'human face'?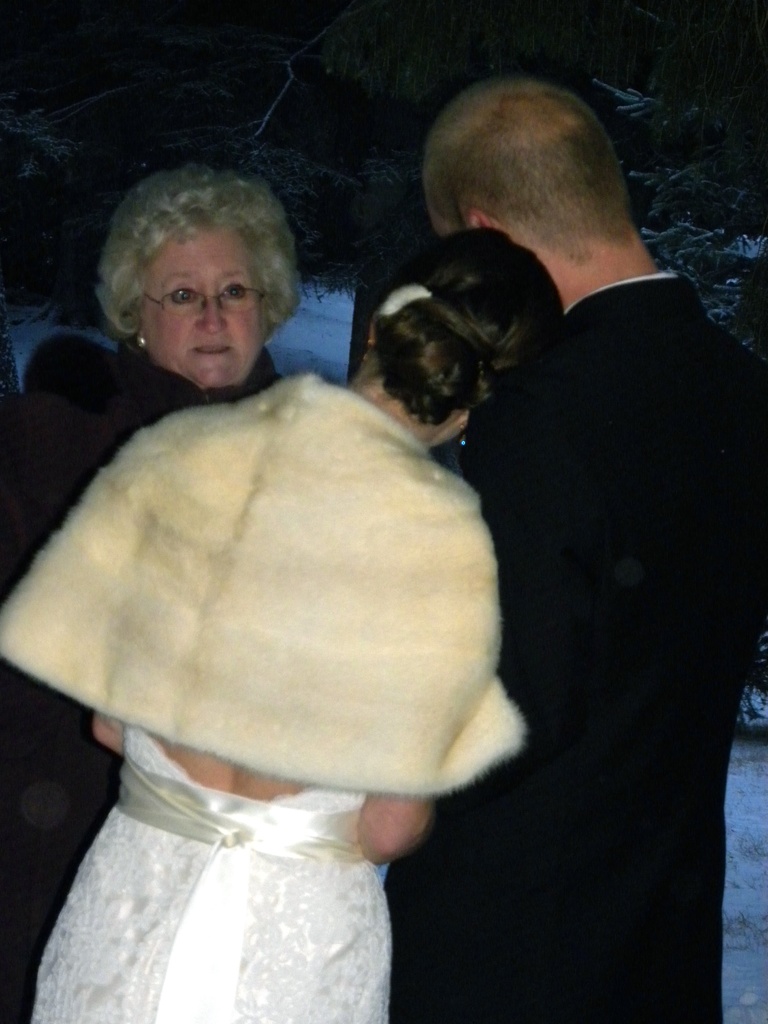
bbox=[145, 228, 262, 386]
